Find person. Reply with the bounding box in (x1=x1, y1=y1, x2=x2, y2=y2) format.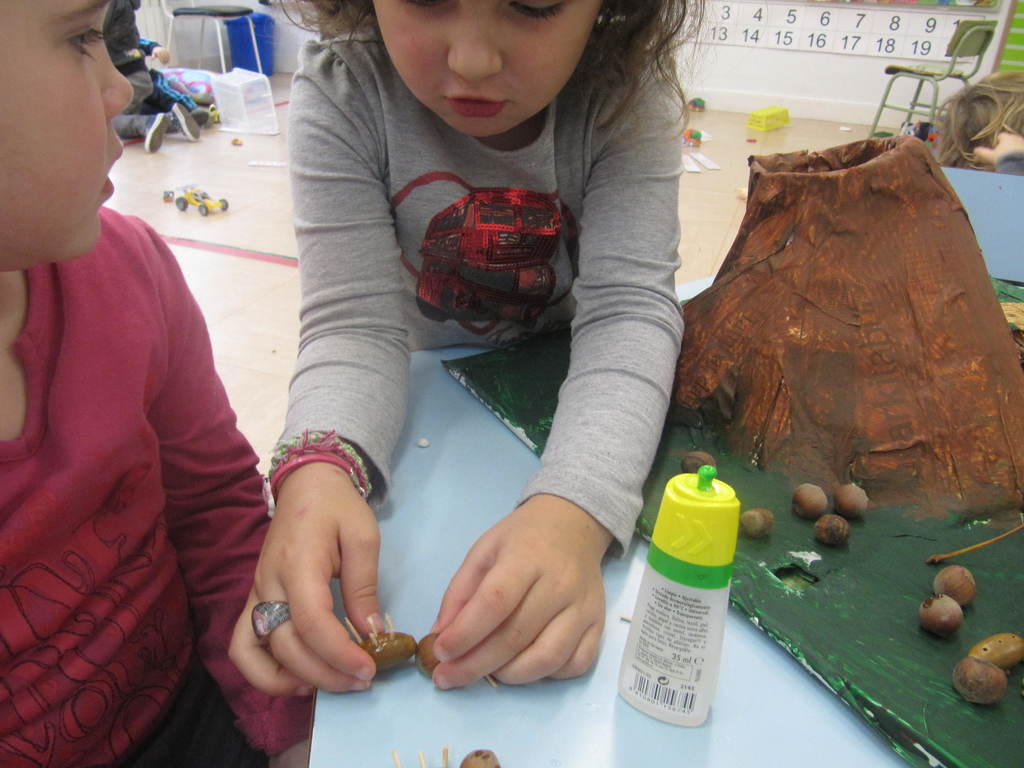
(x1=225, y1=19, x2=752, y2=710).
